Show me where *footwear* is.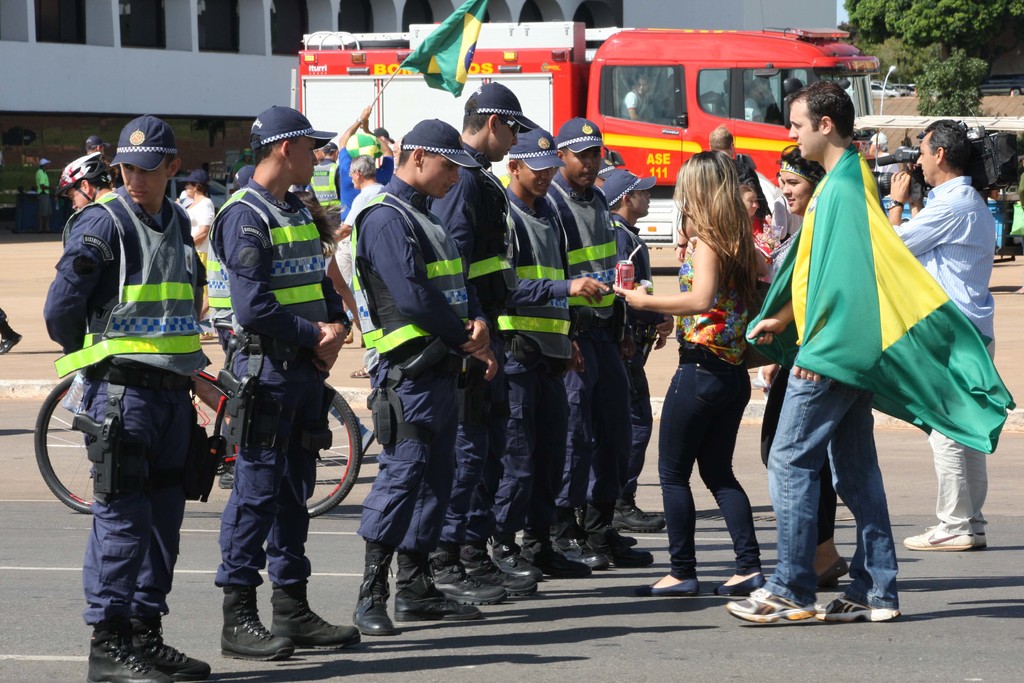
*footwear* is at 200 334 213 342.
